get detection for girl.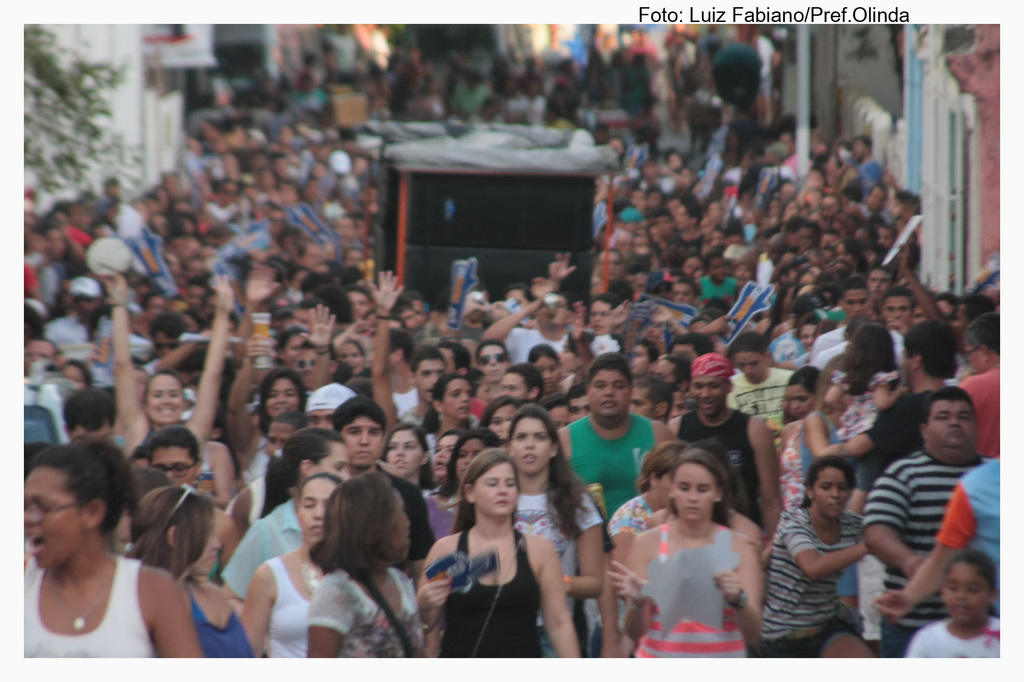
Detection: [left=22, top=437, right=202, bottom=661].
